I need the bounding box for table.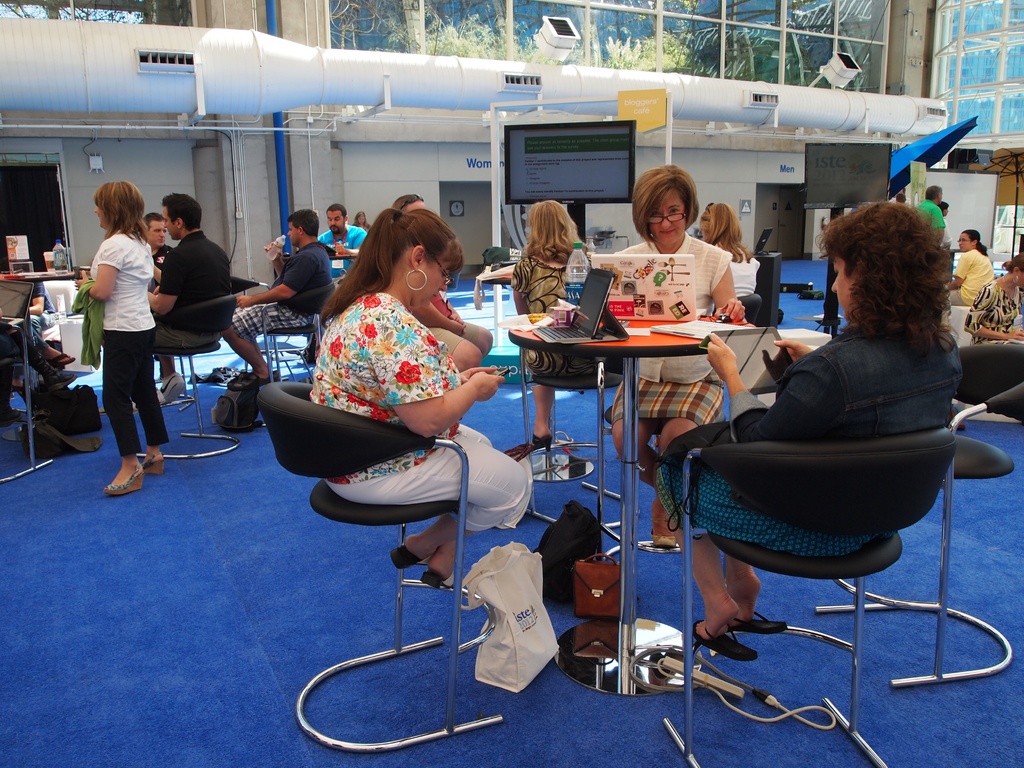
Here it is: bbox=[758, 249, 783, 326].
